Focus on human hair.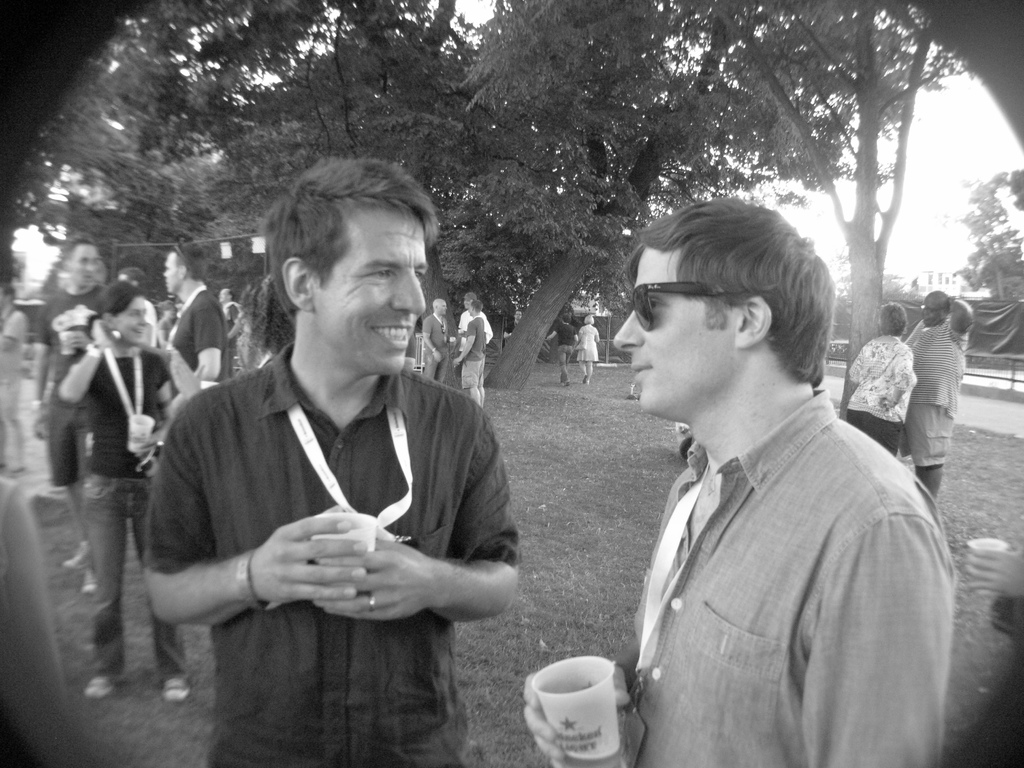
Focused at rect(171, 243, 205, 280).
